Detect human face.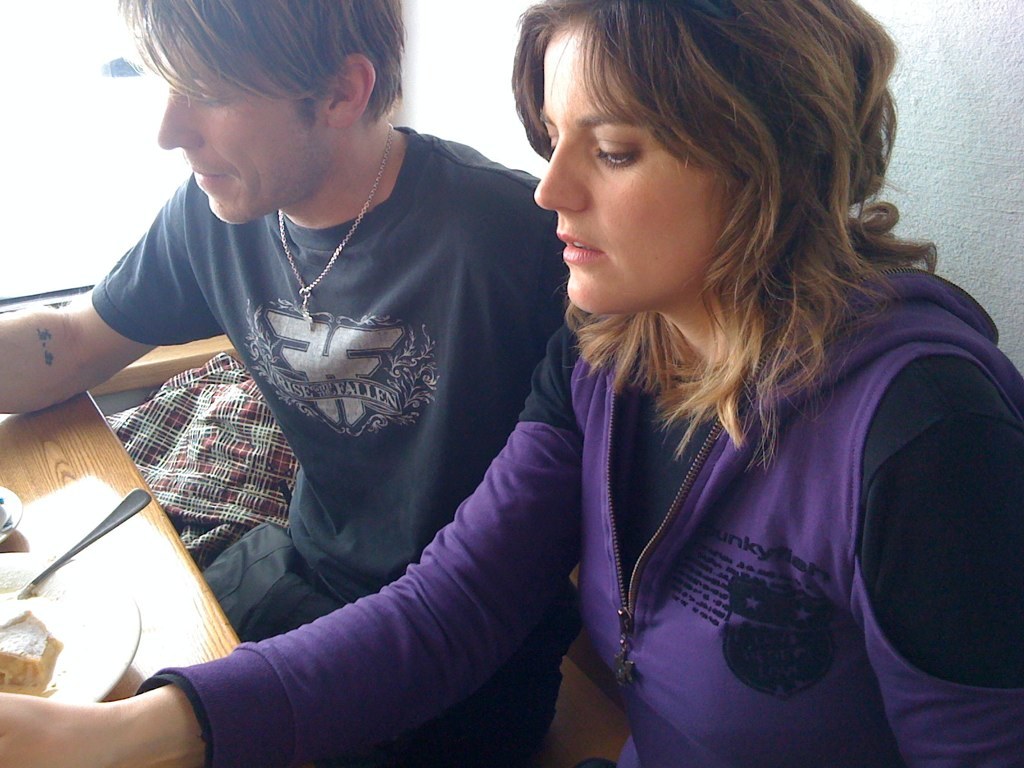
Detected at (left=534, top=27, right=738, bottom=330).
